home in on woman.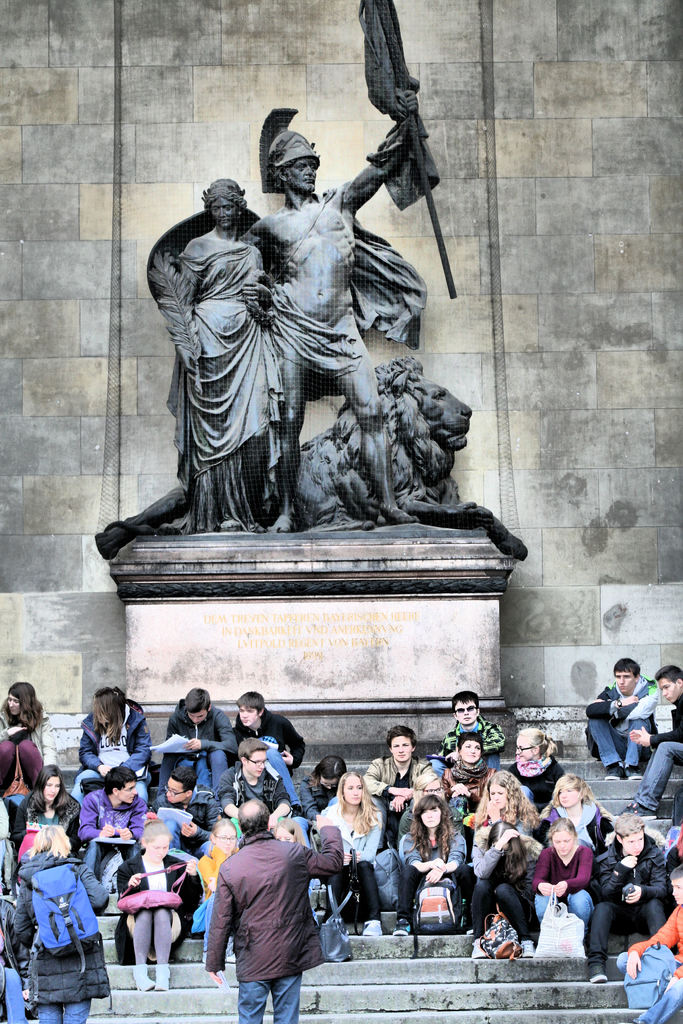
Homed in at bbox(467, 765, 539, 850).
